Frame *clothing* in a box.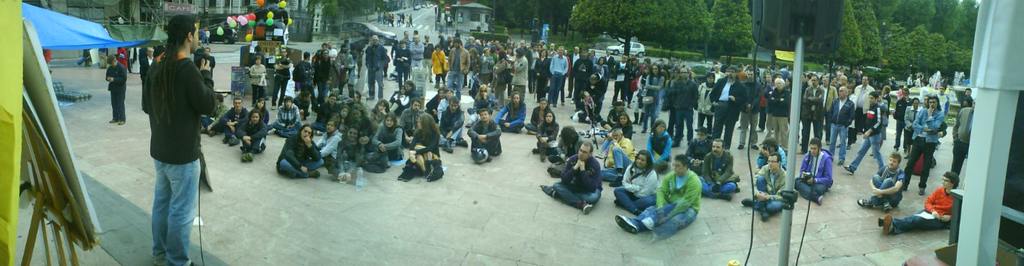
l=105, t=62, r=127, b=121.
